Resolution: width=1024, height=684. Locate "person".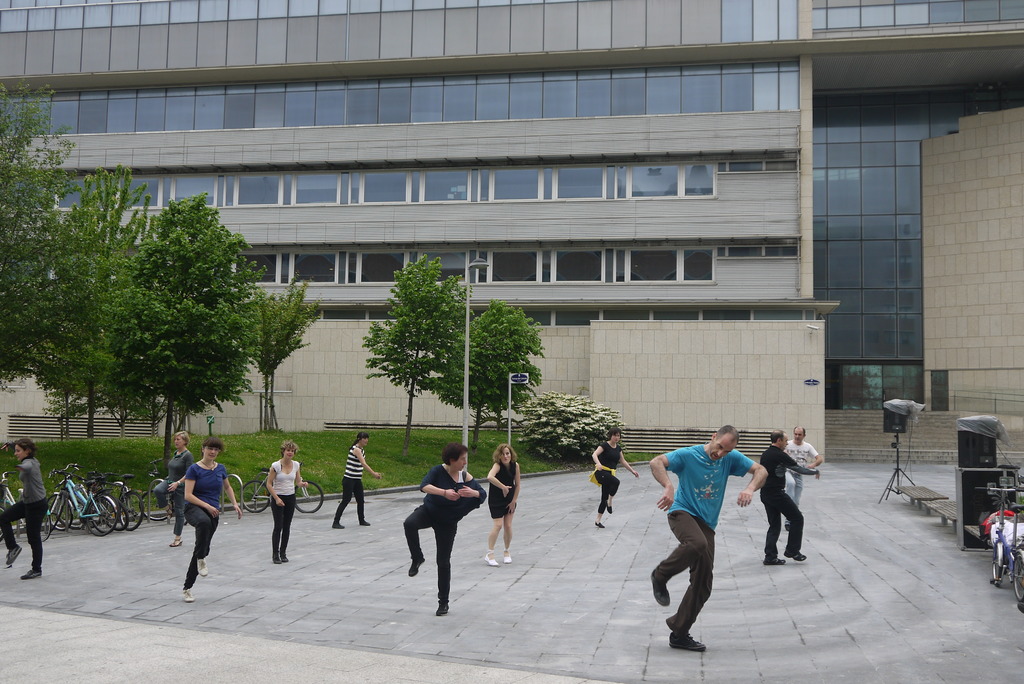
(x1=588, y1=424, x2=641, y2=529).
